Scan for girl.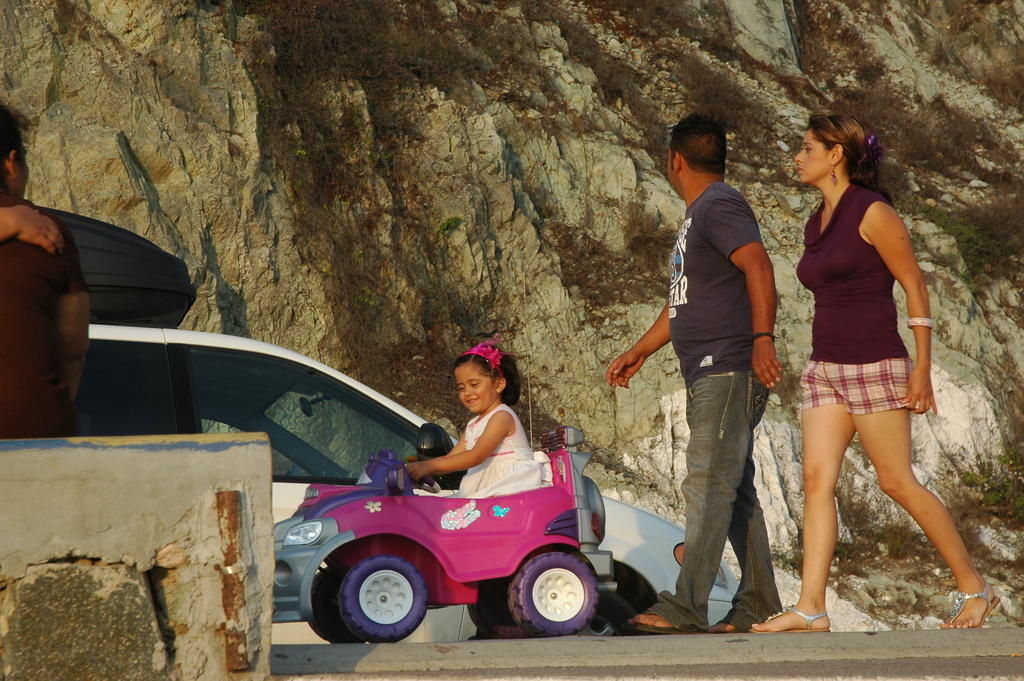
Scan result: [751, 113, 1002, 636].
